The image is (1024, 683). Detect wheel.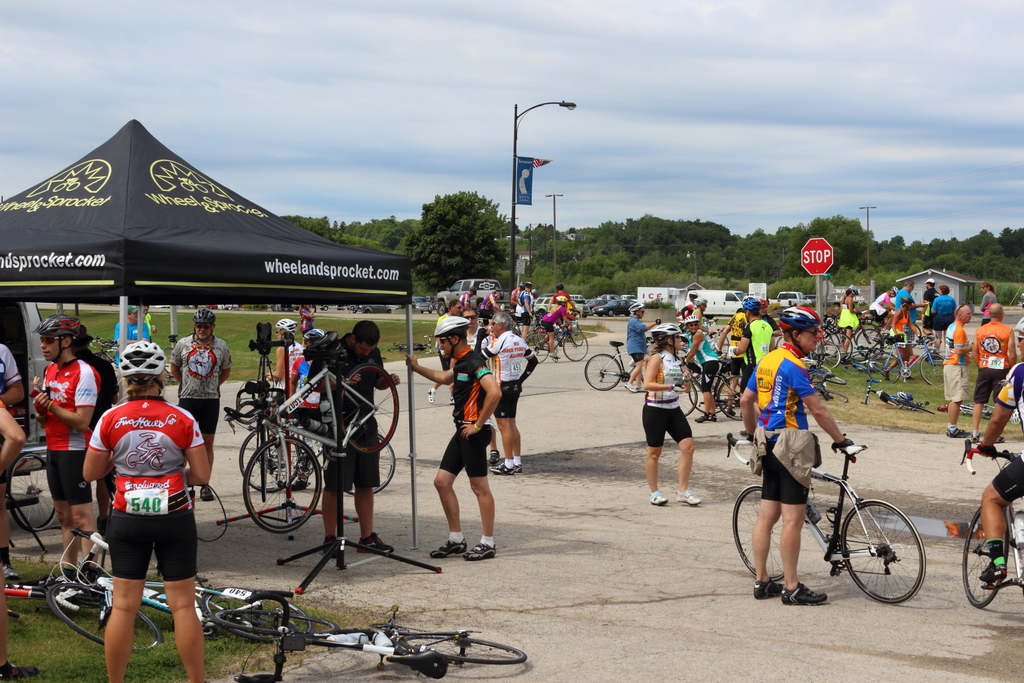
Detection: crop(672, 374, 701, 418).
